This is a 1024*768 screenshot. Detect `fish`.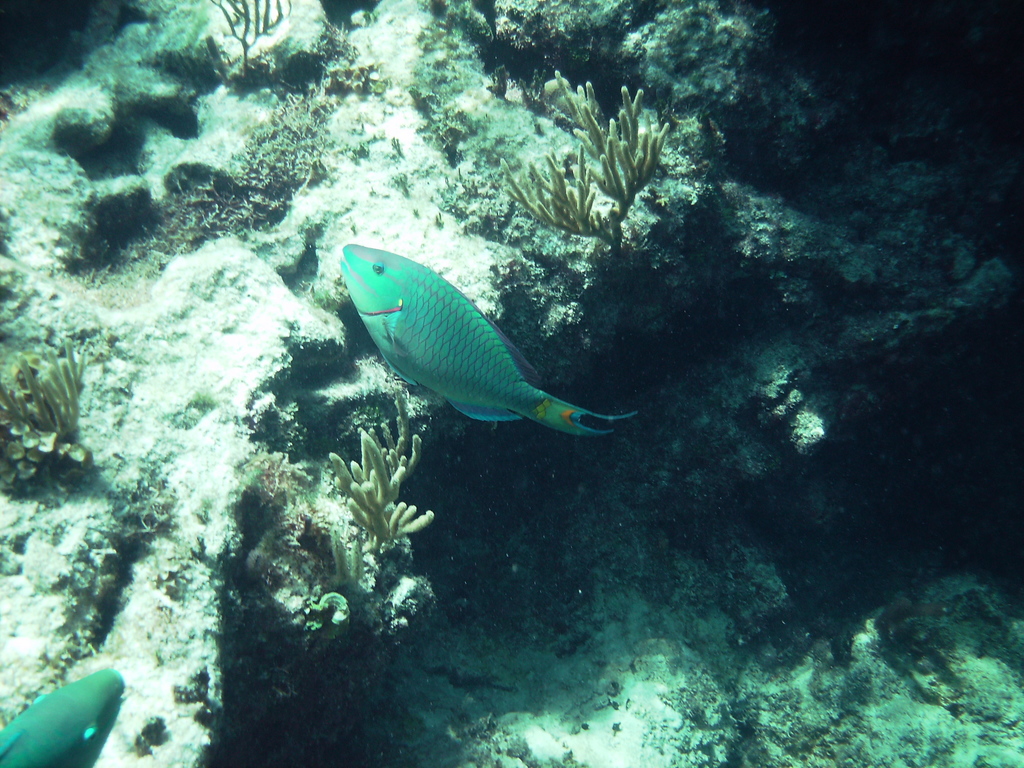
left=0, top=662, right=127, bottom=767.
